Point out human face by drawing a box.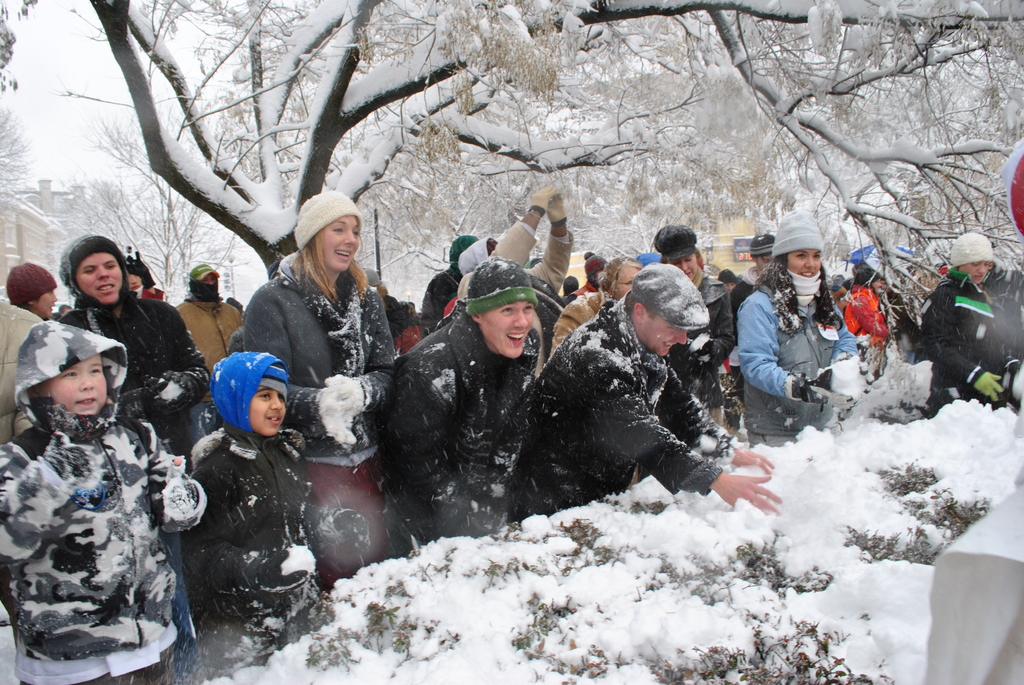
646,305,682,356.
